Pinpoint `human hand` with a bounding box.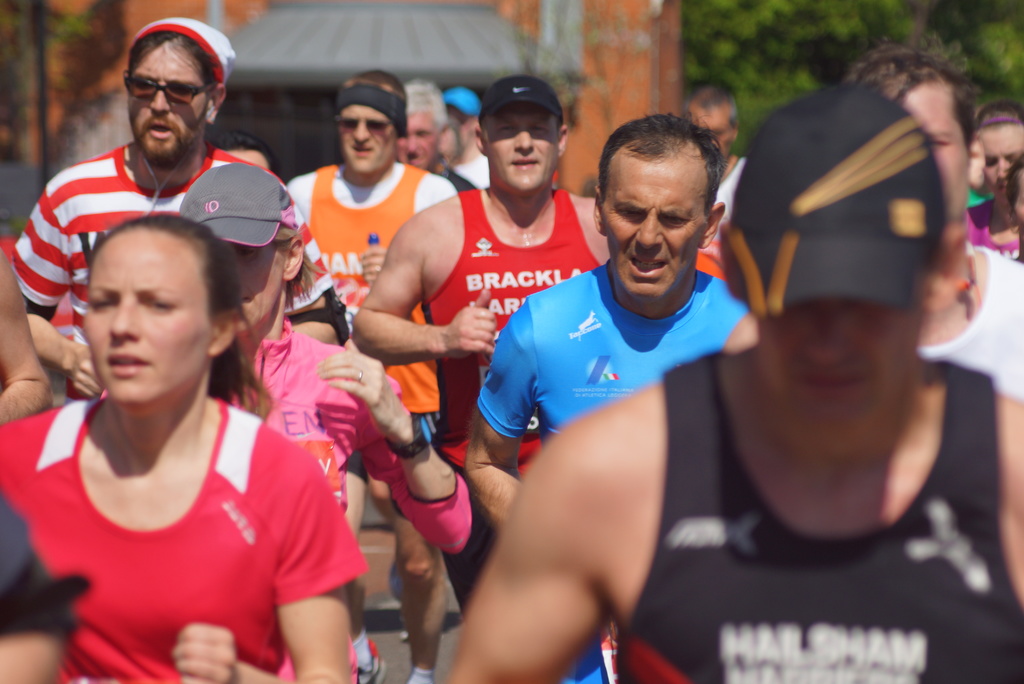
BBox(312, 334, 405, 435).
